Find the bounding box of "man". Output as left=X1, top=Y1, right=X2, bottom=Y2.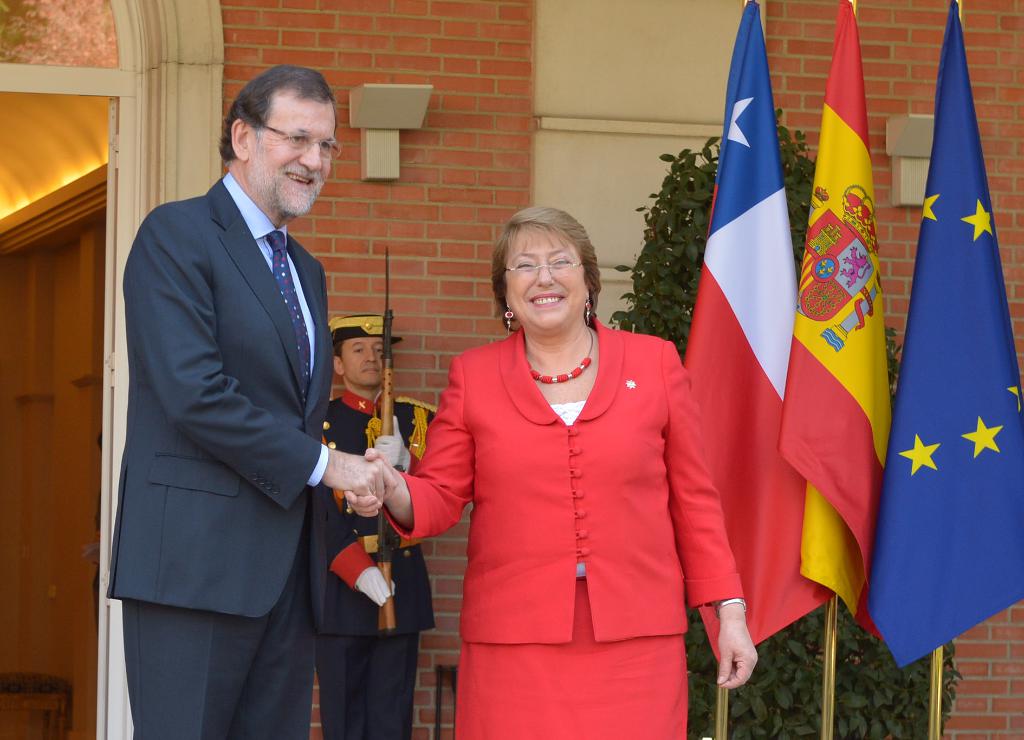
left=310, top=312, right=439, bottom=739.
